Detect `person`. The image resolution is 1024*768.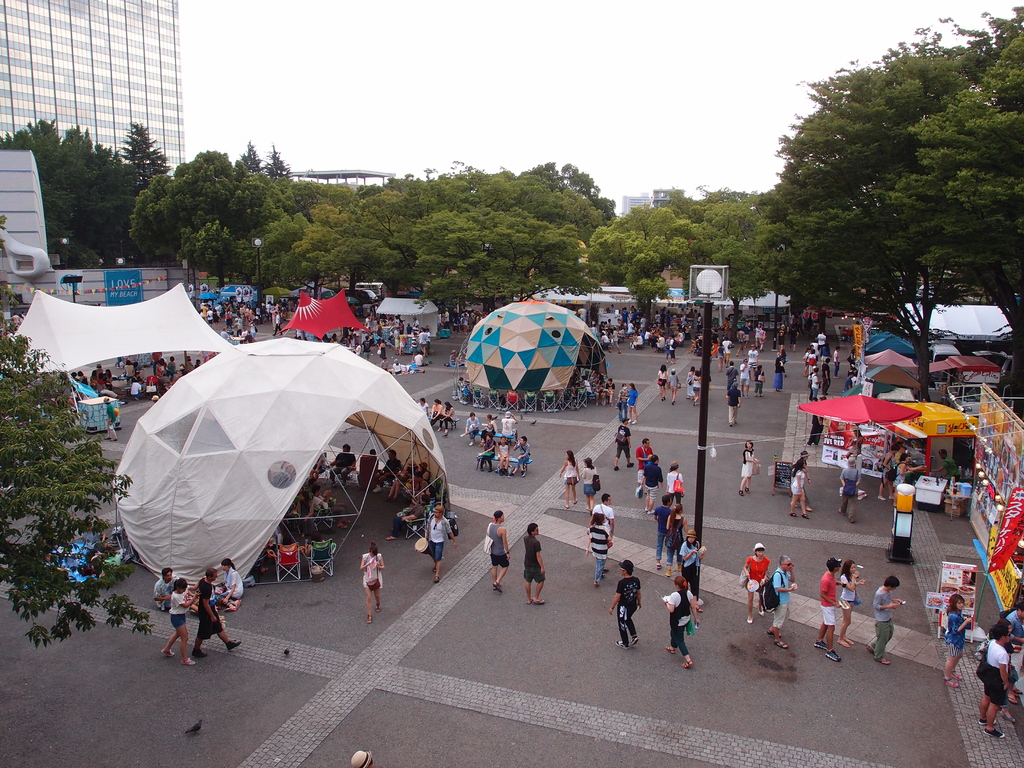
l=163, t=579, r=198, b=669.
